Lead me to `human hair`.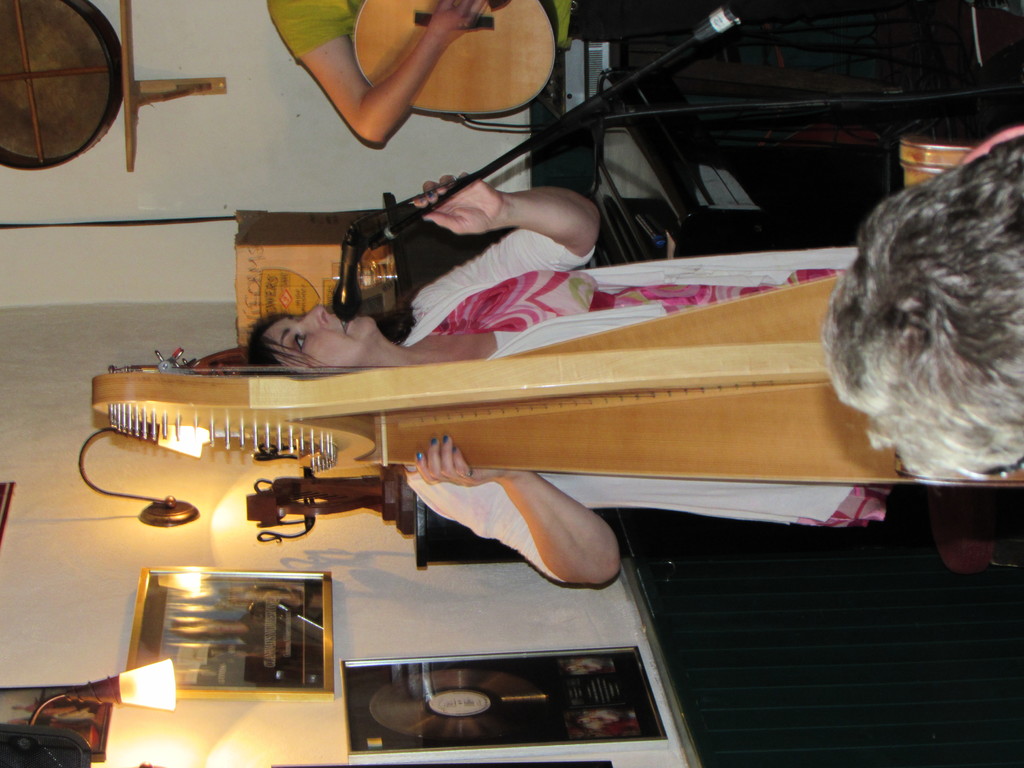
Lead to {"x1": 828, "y1": 125, "x2": 1017, "y2": 500}.
